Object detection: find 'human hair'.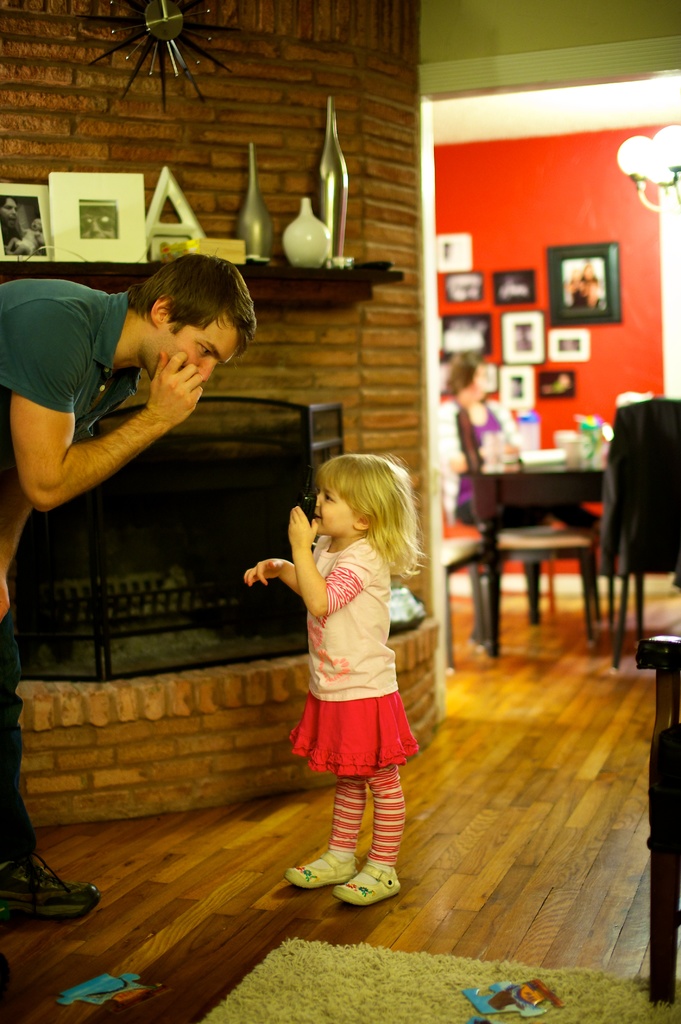
region(125, 250, 257, 355).
